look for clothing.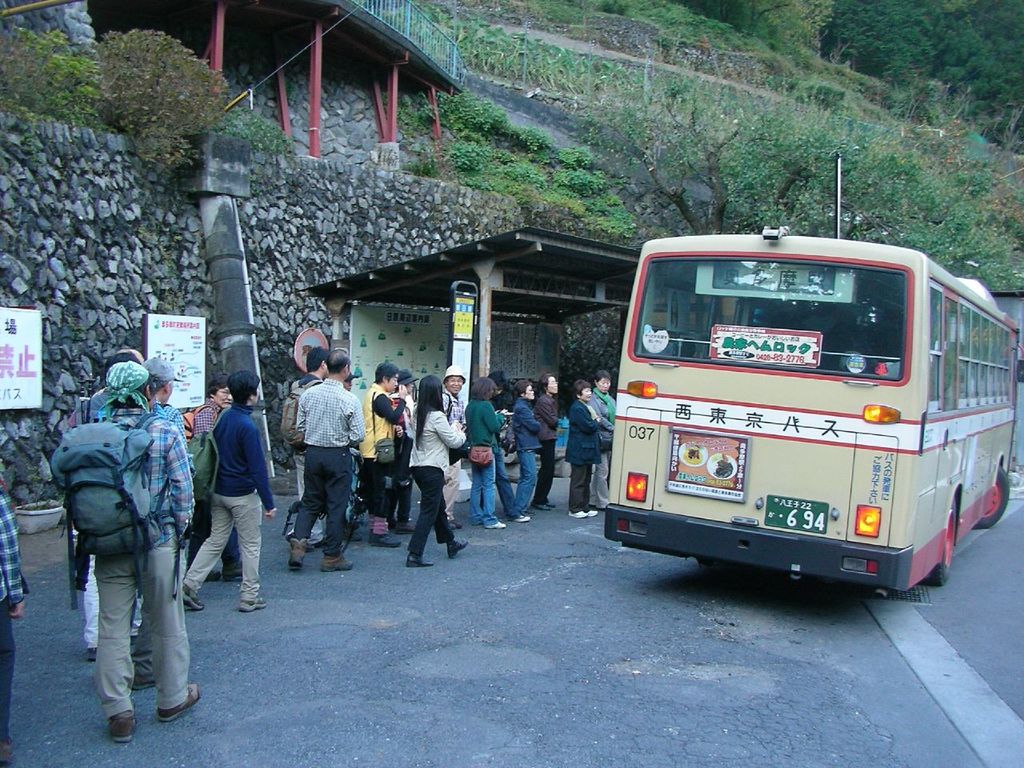
Found: box(93, 406, 198, 719).
